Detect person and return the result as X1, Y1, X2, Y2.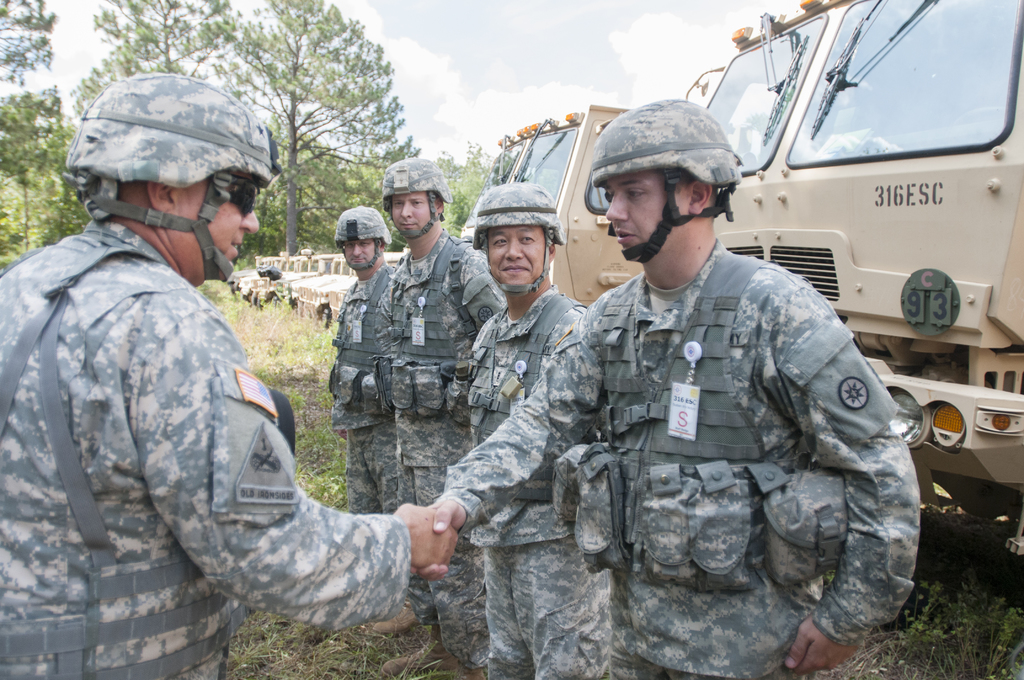
370, 158, 509, 679.
